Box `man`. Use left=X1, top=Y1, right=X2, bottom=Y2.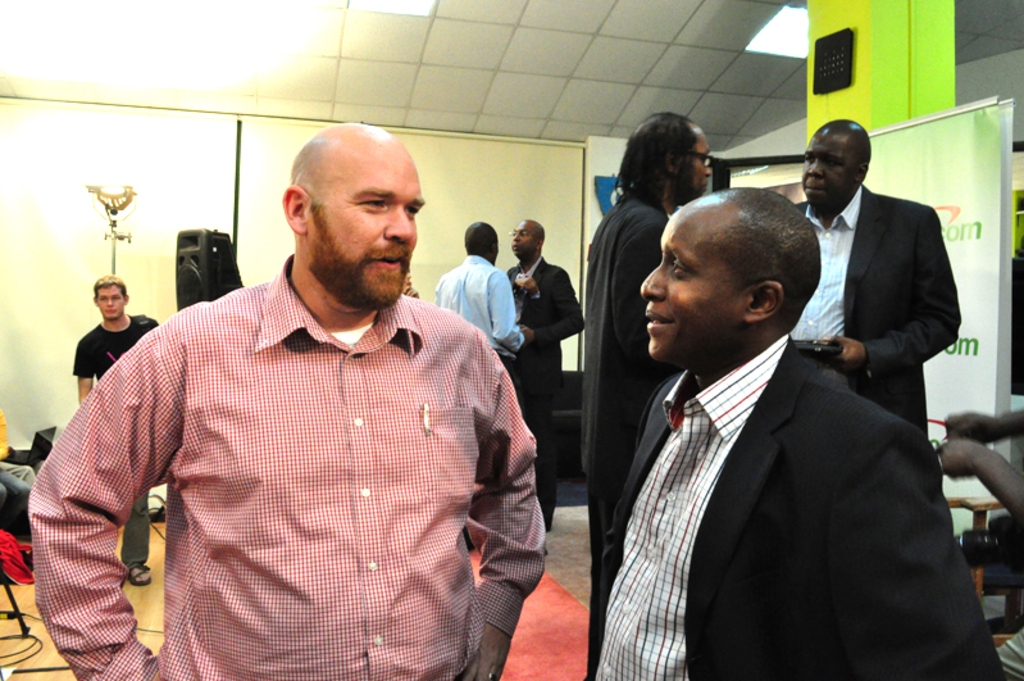
left=575, top=113, right=714, bottom=680.
